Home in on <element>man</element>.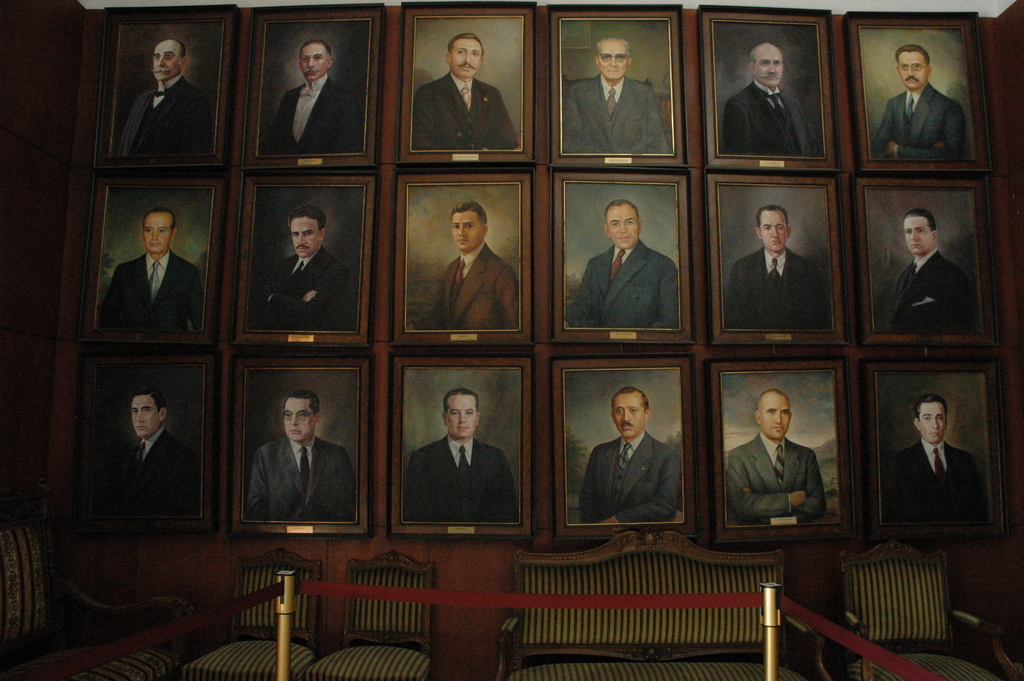
Homed in at 722, 205, 832, 331.
